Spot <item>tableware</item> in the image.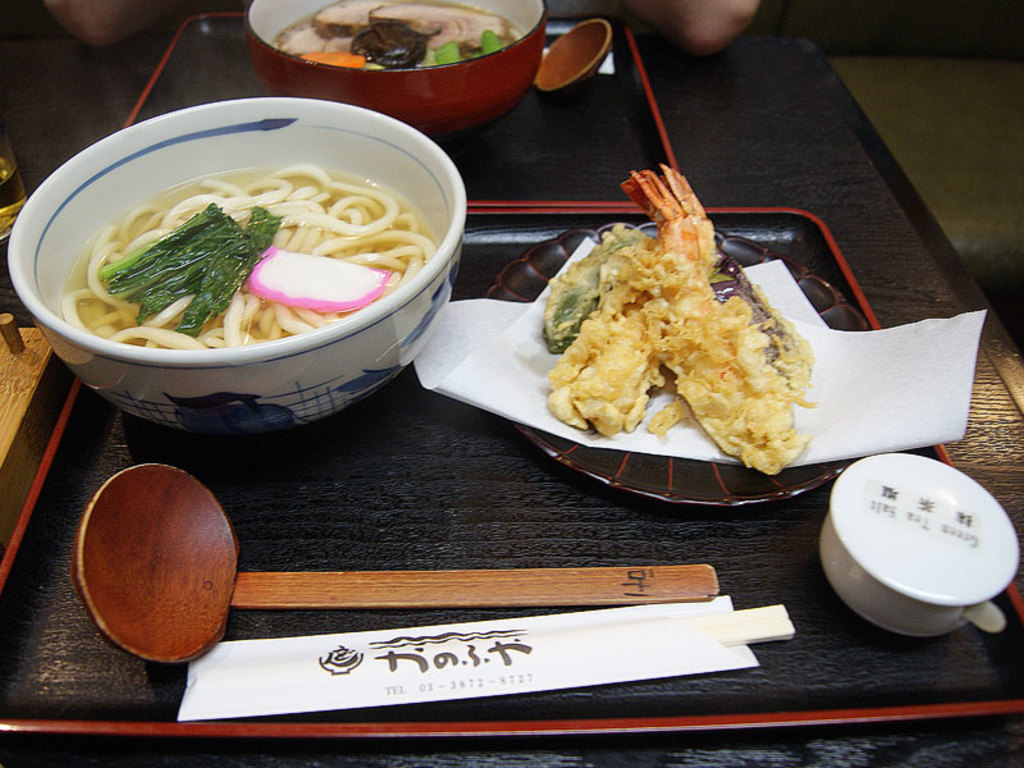
<item>tableware</item> found at 119, 10, 684, 209.
